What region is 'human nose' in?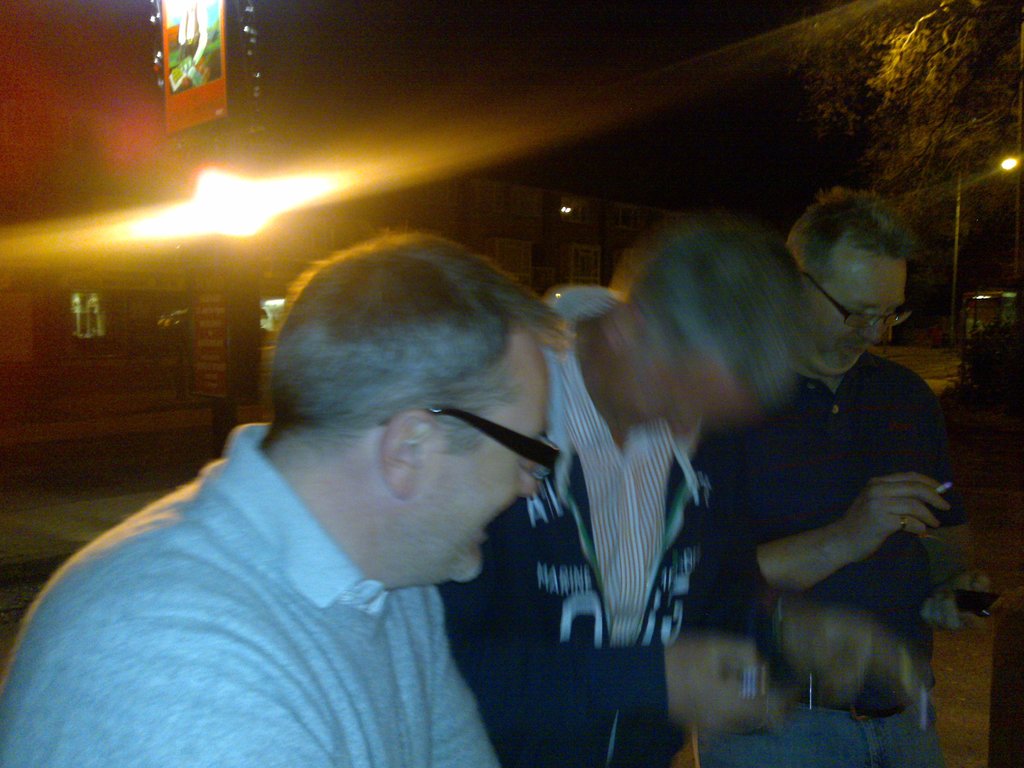
locate(860, 310, 892, 347).
